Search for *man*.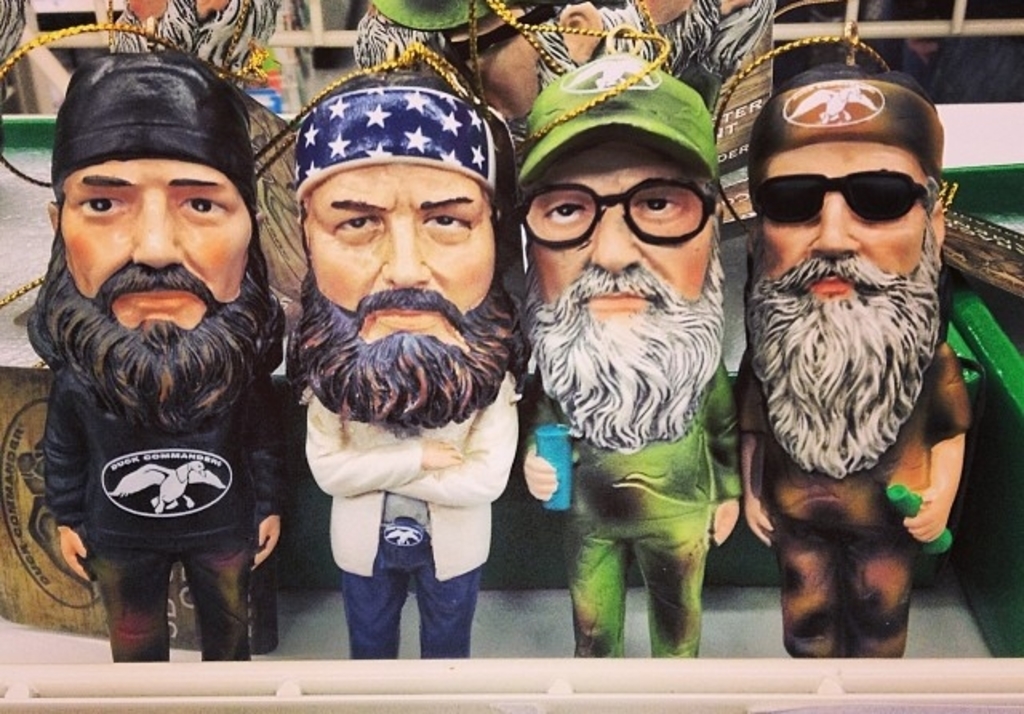
Found at bbox=[517, 48, 747, 658].
